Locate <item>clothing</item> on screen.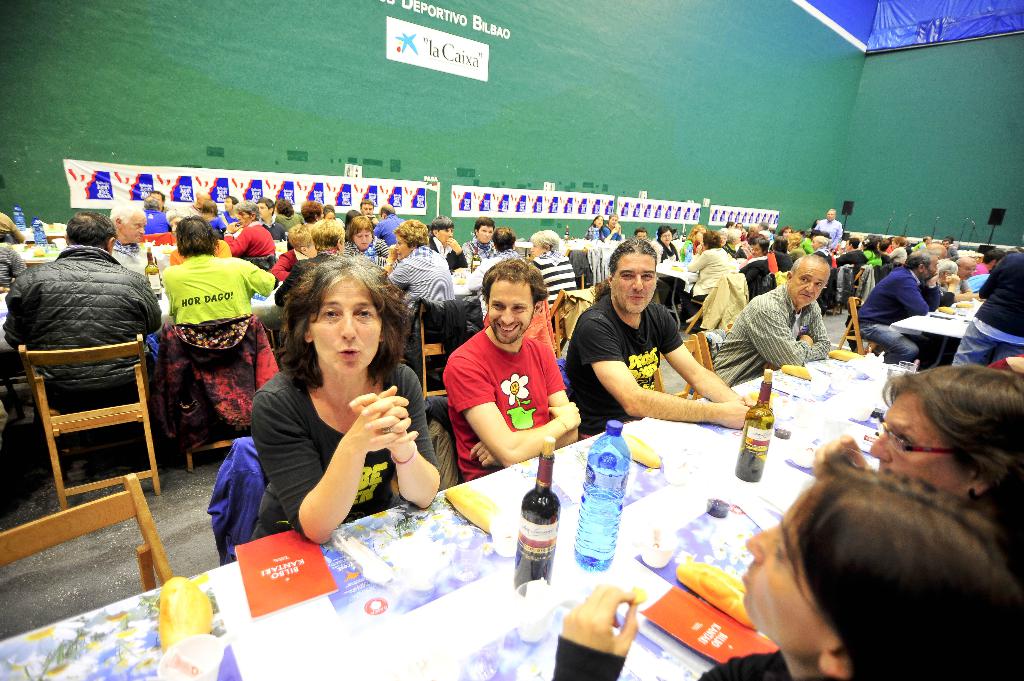
On screen at (445,326,586,492).
